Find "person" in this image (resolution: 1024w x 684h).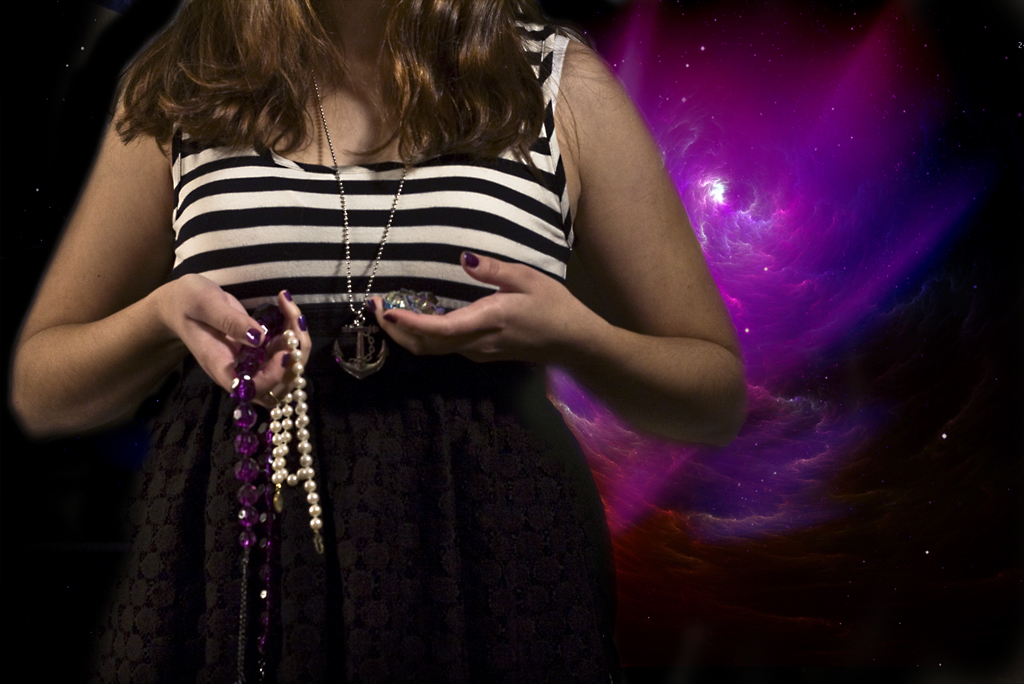
[11,1,739,683].
